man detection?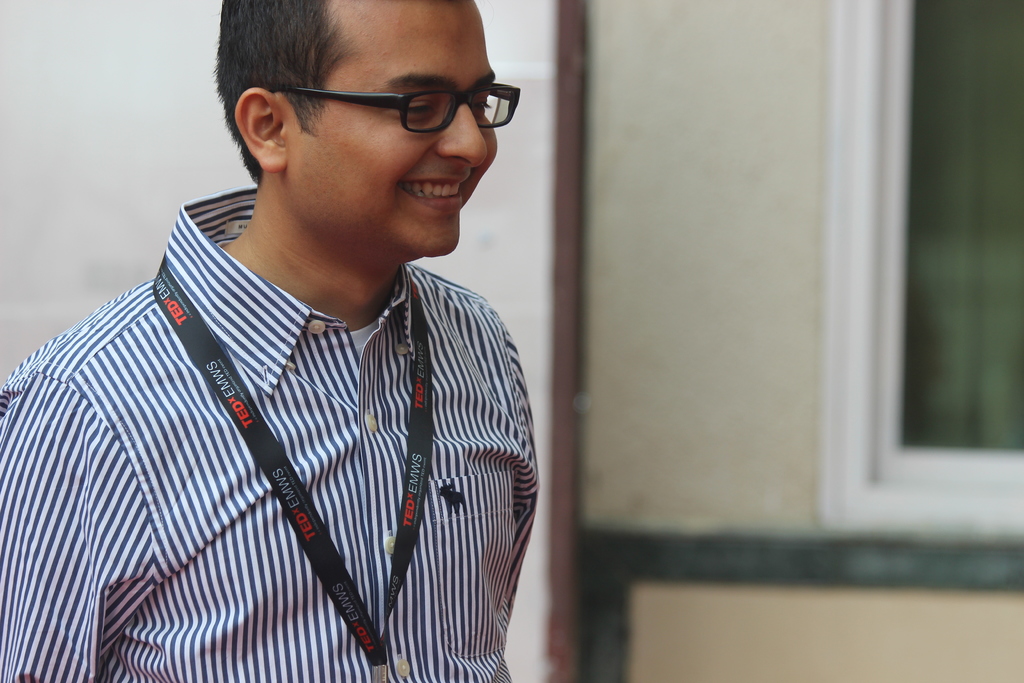
select_region(2, 0, 548, 682)
